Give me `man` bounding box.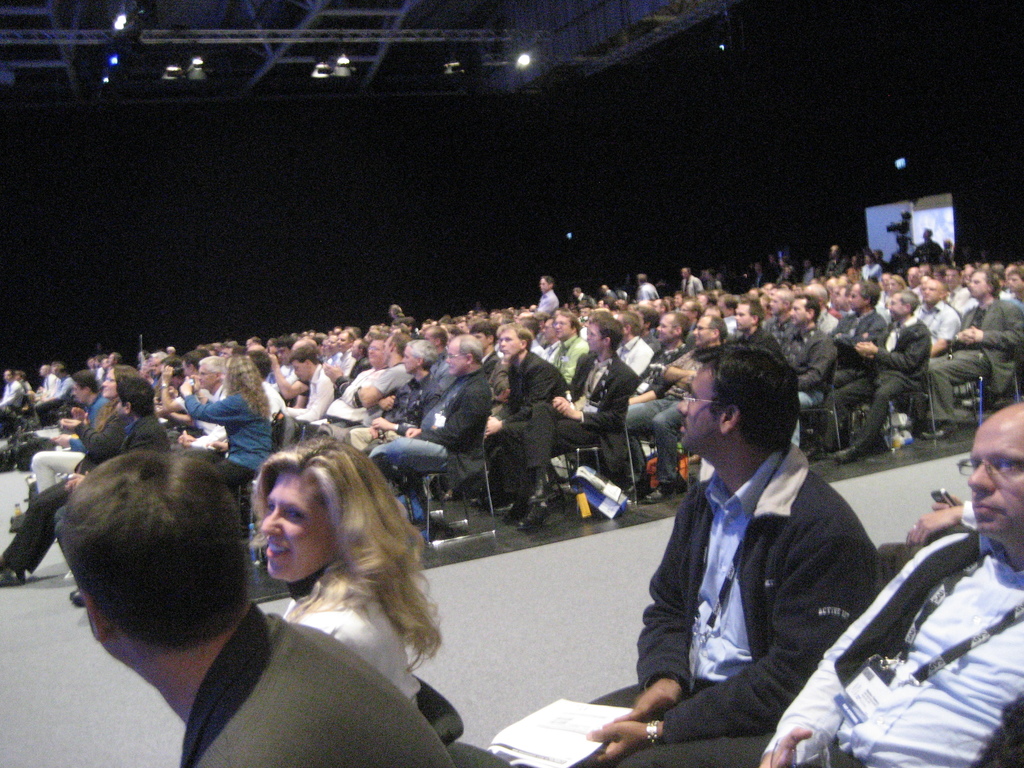
{"left": 51, "top": 362, "right": 64, "bottom": 373}.
